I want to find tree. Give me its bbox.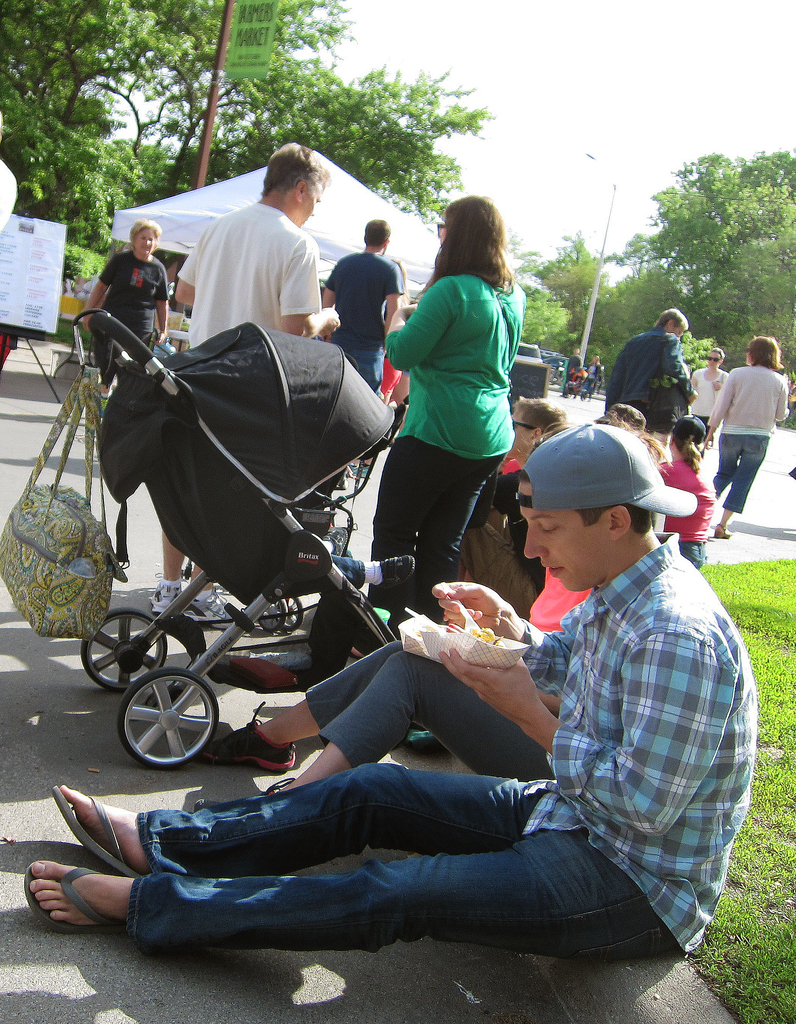
[639, 134, 781, 319].
